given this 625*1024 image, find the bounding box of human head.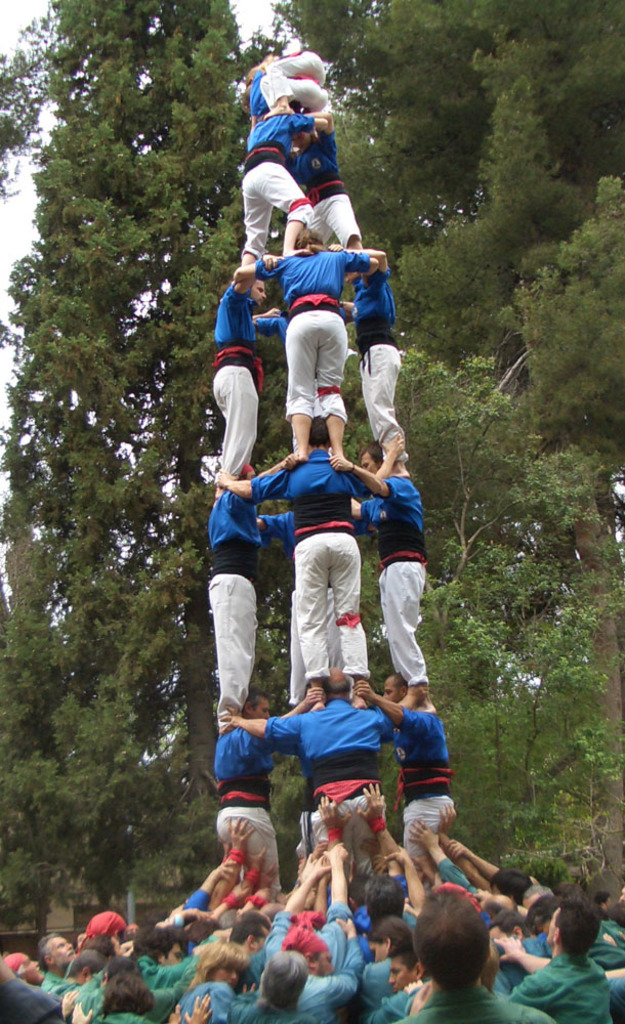
[left=259, top=947, right=308, bottom=1009].
